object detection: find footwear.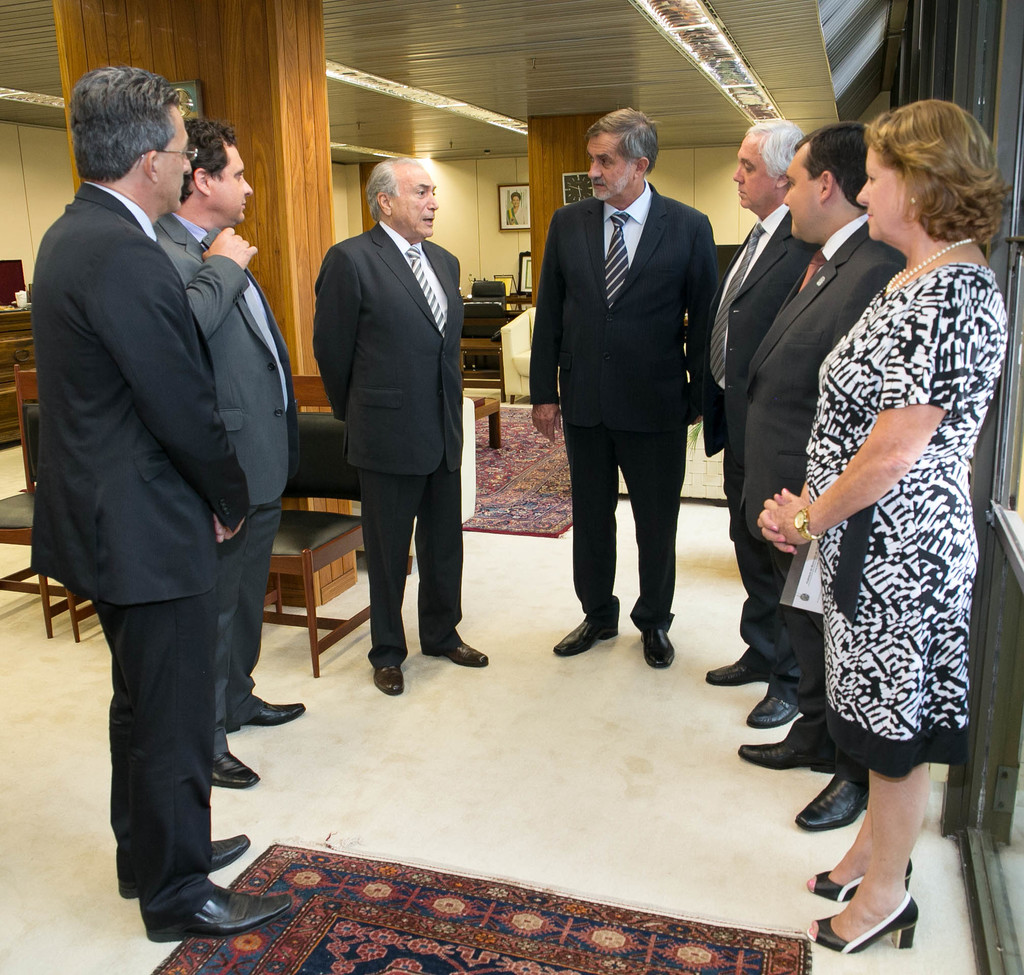
left=701, top=660, right=770, bottom=682.
